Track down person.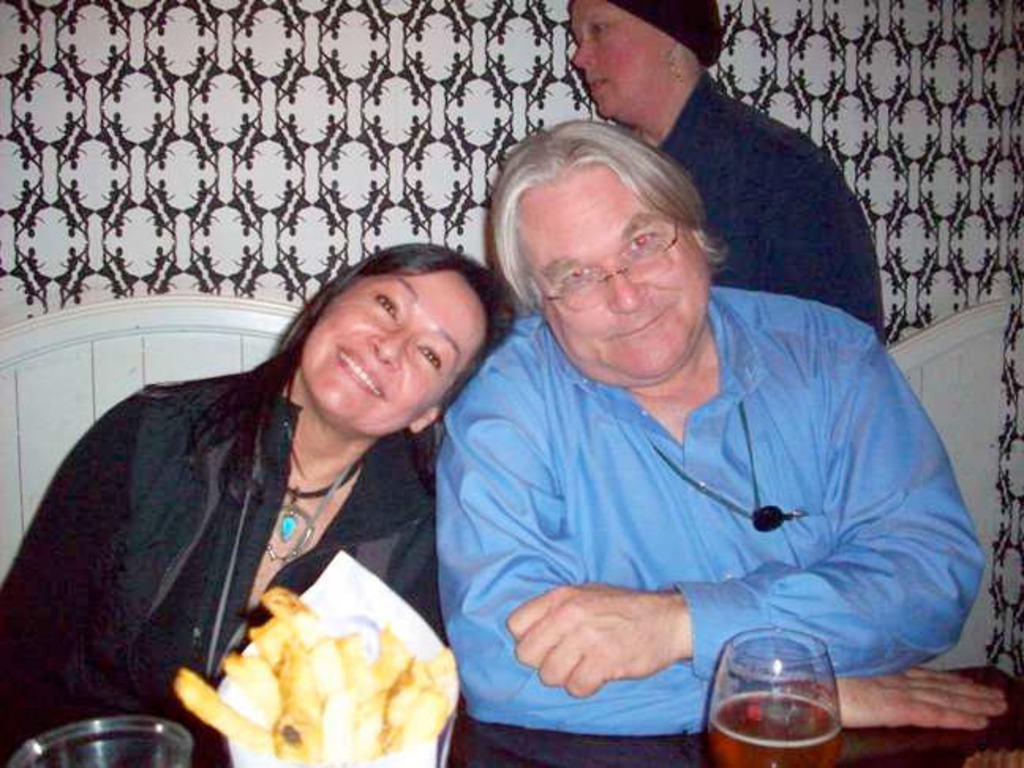
Tracked to select_region(569, 0, 890, 352).
